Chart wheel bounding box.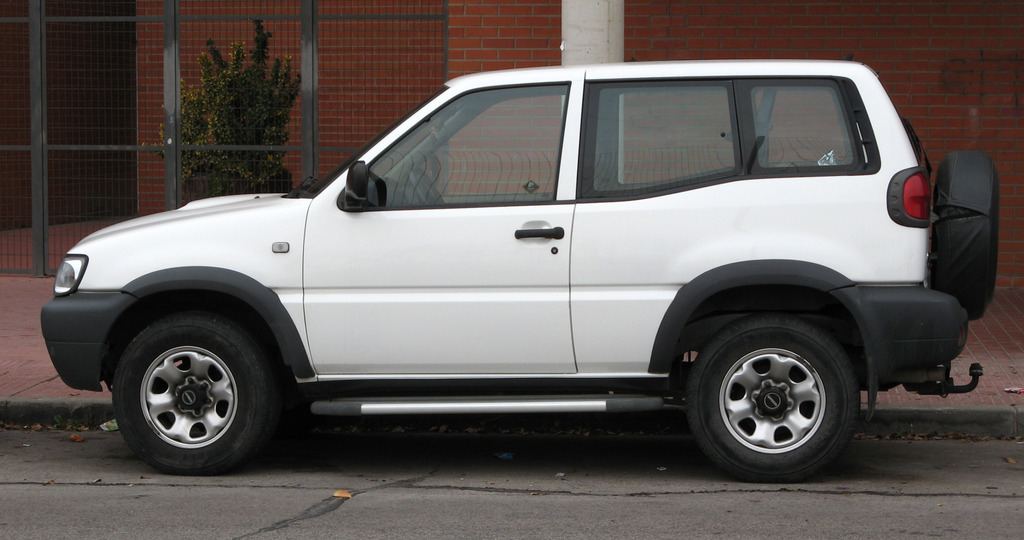
Charted: 681,309,879,464.
